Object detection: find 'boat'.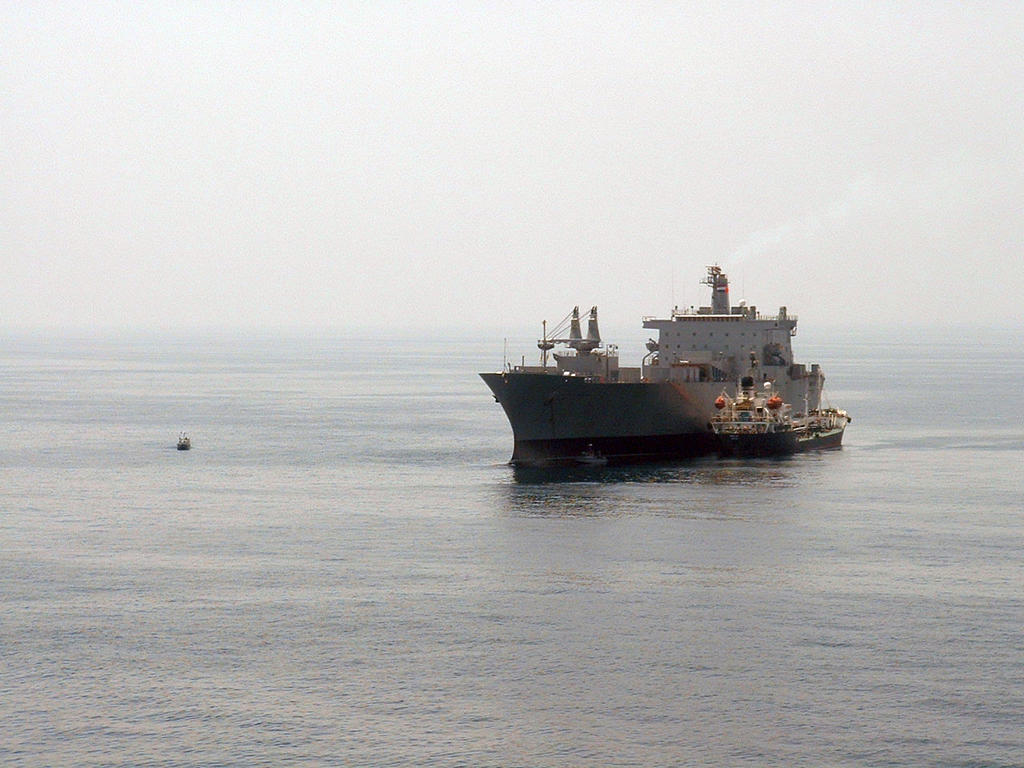
172,433,195,450.
